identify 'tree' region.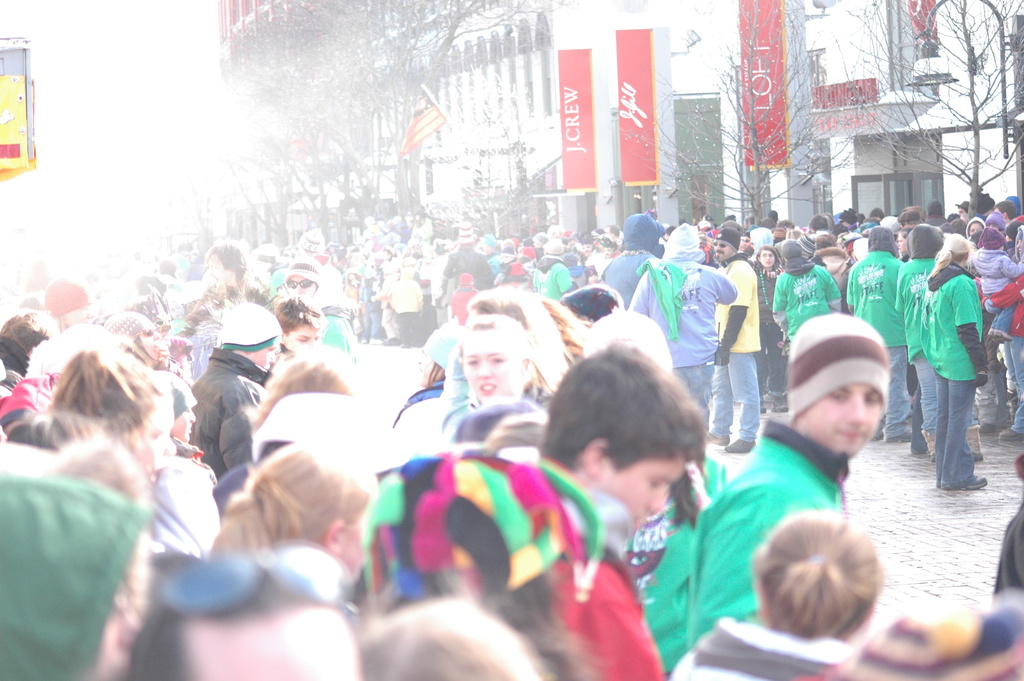
Region: 852 0 1023 209.
